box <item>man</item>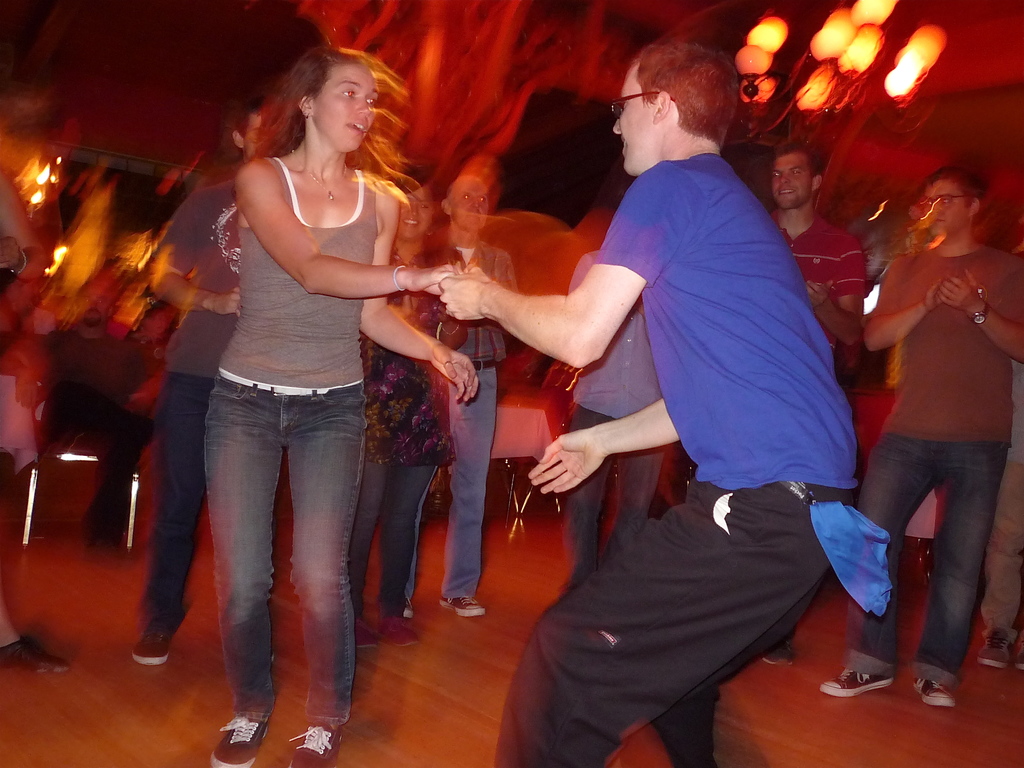
crop(818, 168, 1023, 707)
